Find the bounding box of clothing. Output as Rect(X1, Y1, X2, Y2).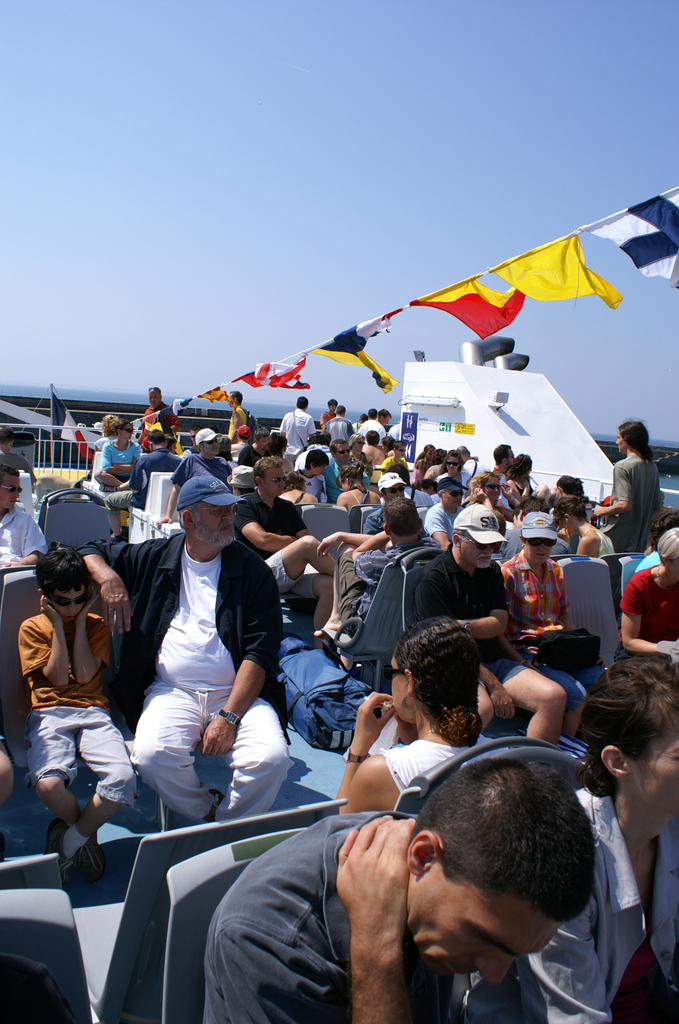
Rect(115, 460, 299, 874).
